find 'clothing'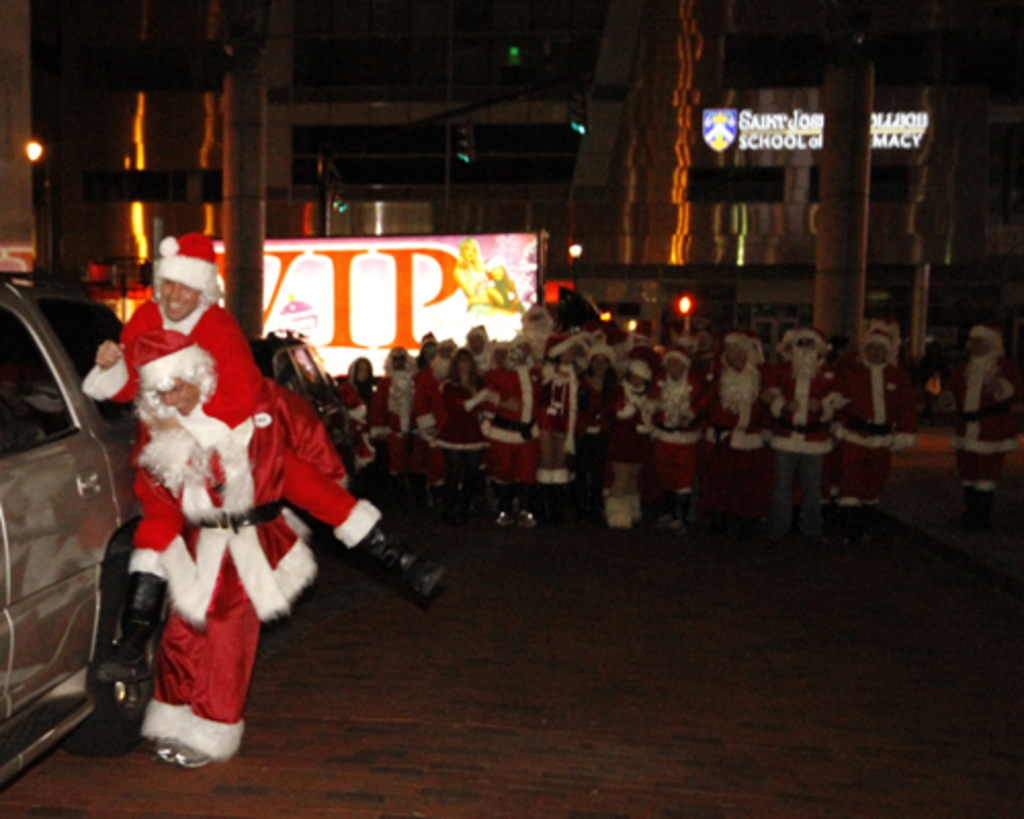
<bbox>78, 225, 381, 575</bbox>
